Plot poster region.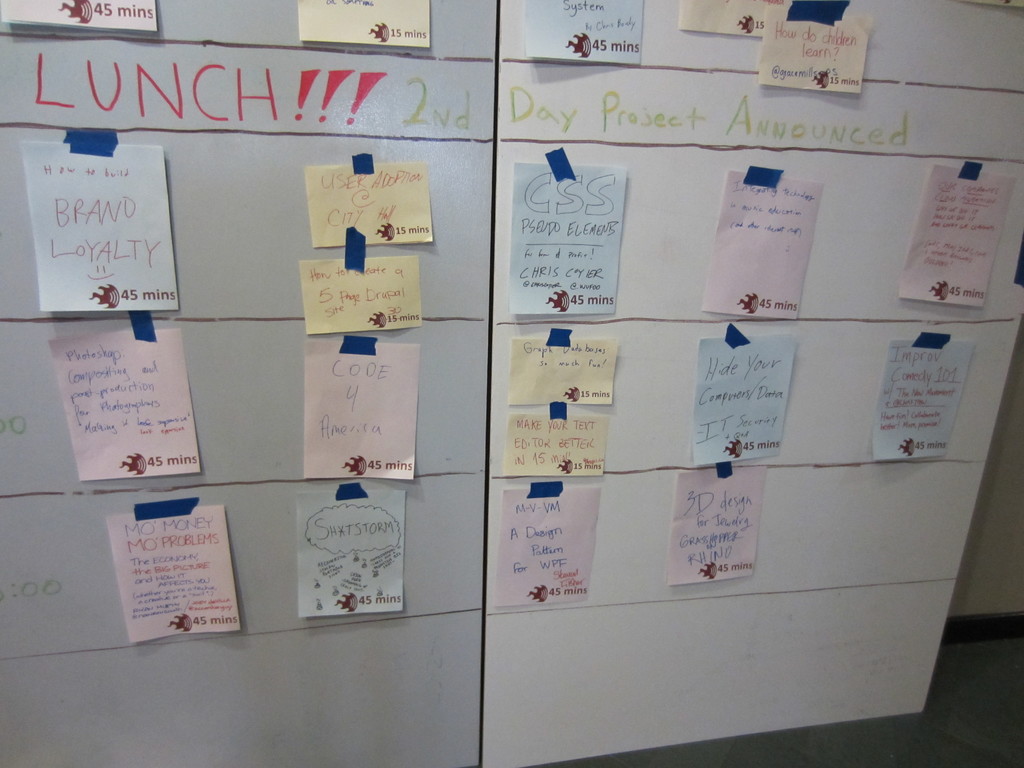
Plotted at [303, 490, 403, 618].
